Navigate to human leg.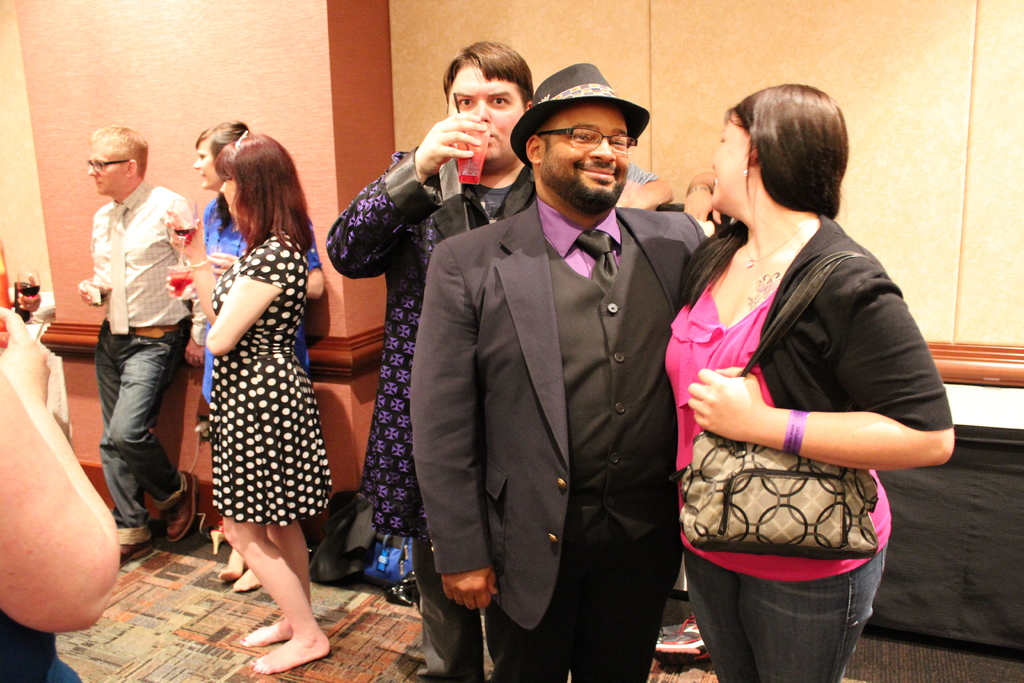
Navigation target: 95,328,154,562.
